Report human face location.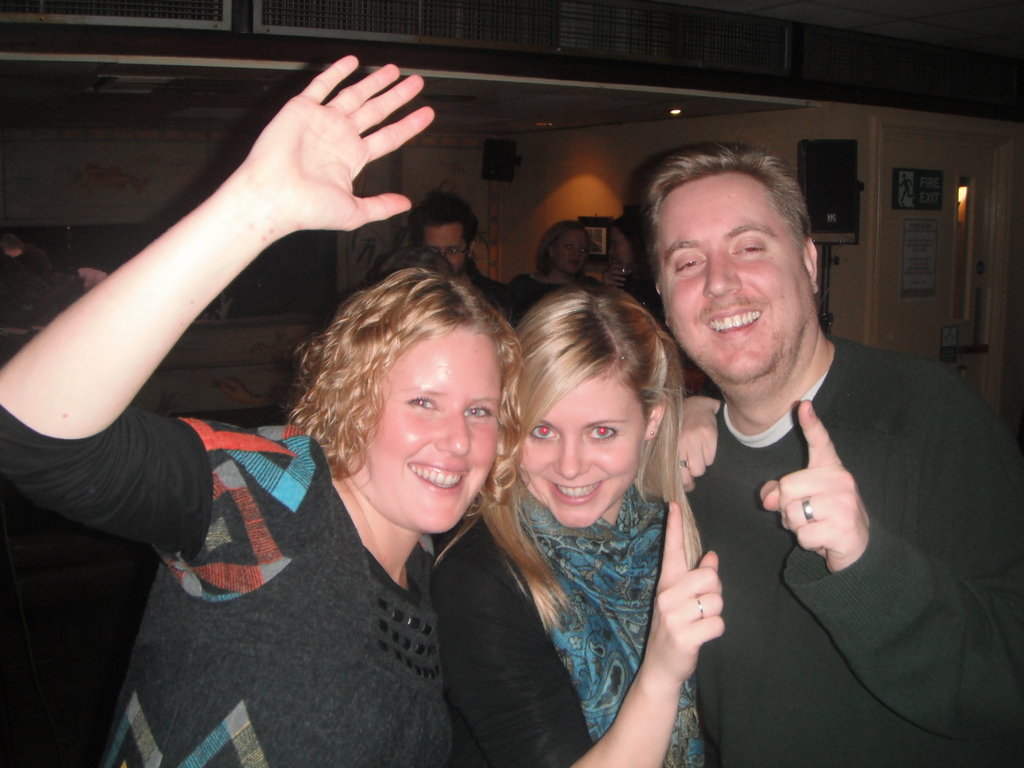
Report: box(656, 172, 804, 385).
